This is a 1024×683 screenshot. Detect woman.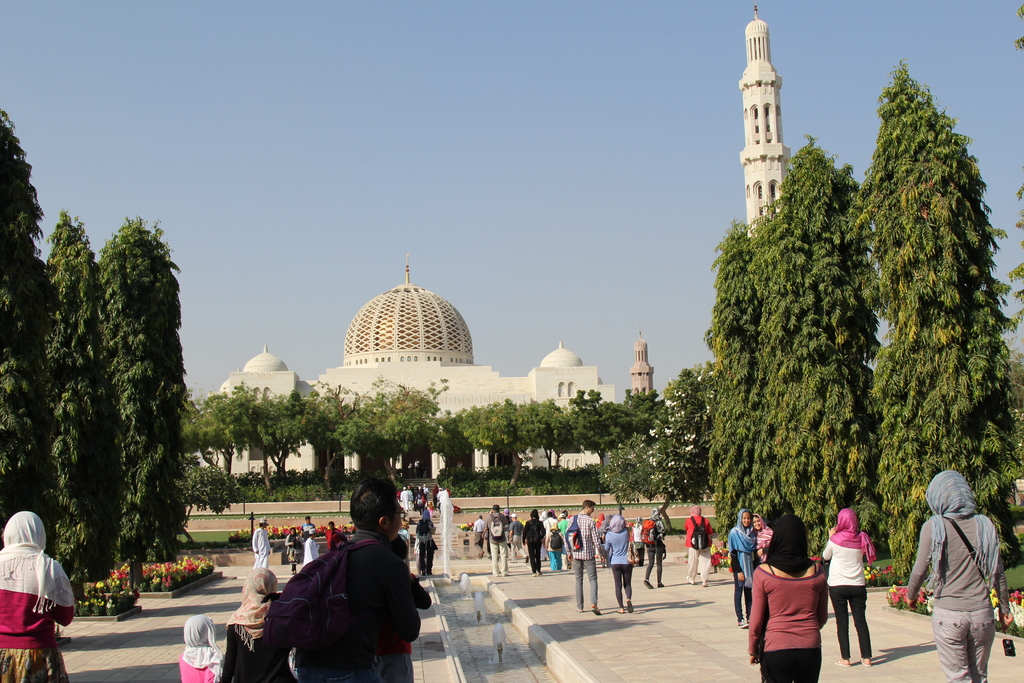
<region>0, 504, 79, 682</region>.
